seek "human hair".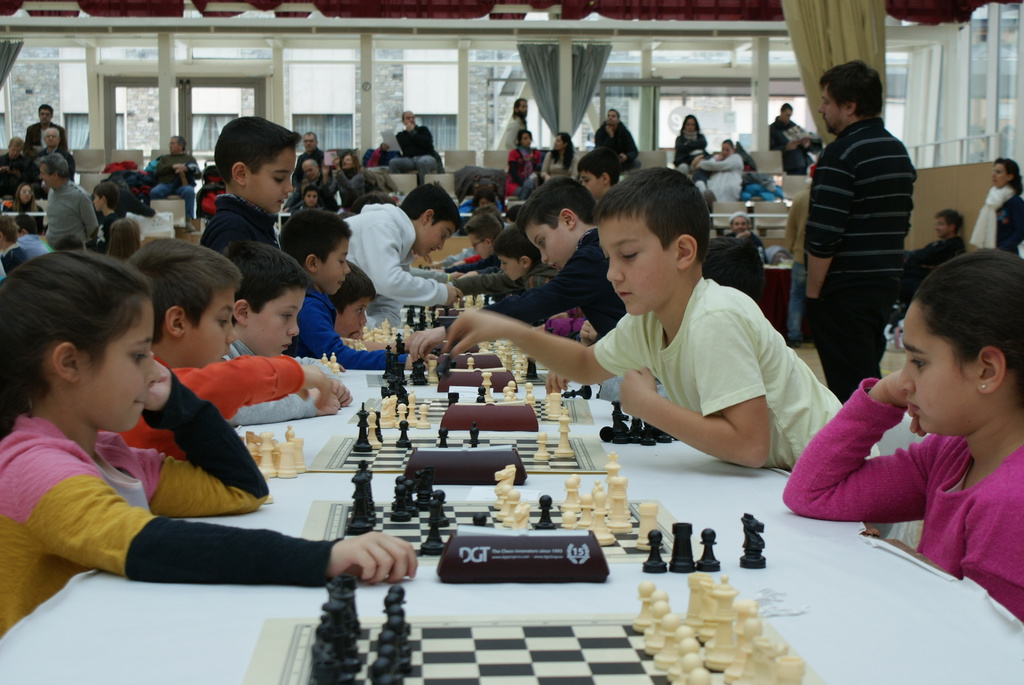
[x1=278, y1=213, x2=353, y2=270].
